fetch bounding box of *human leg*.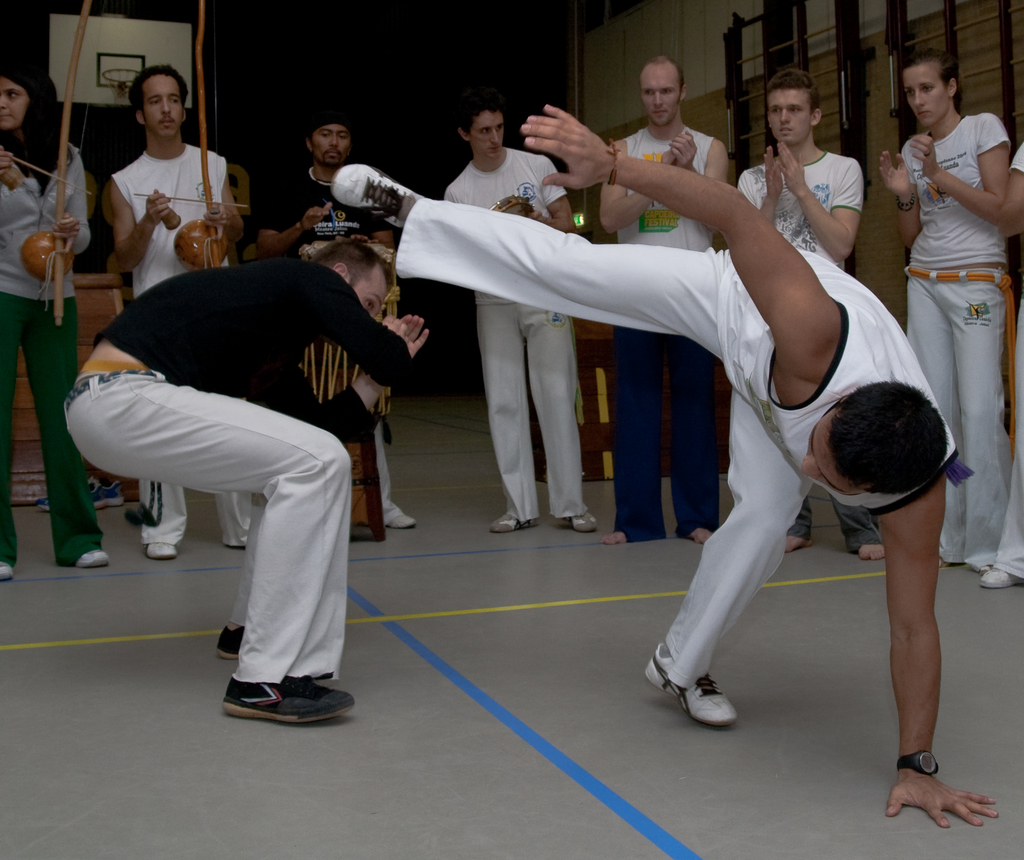
Bbox: [377,430,415,527].
